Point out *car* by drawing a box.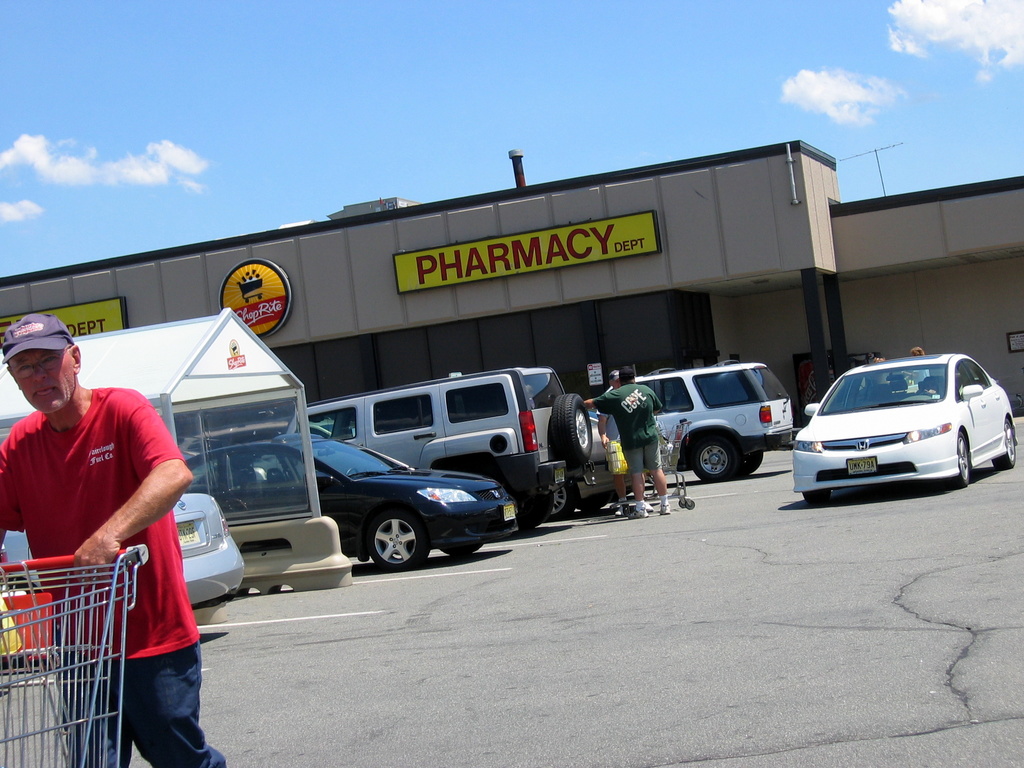
bbox=(282, 363, 595, 531).
